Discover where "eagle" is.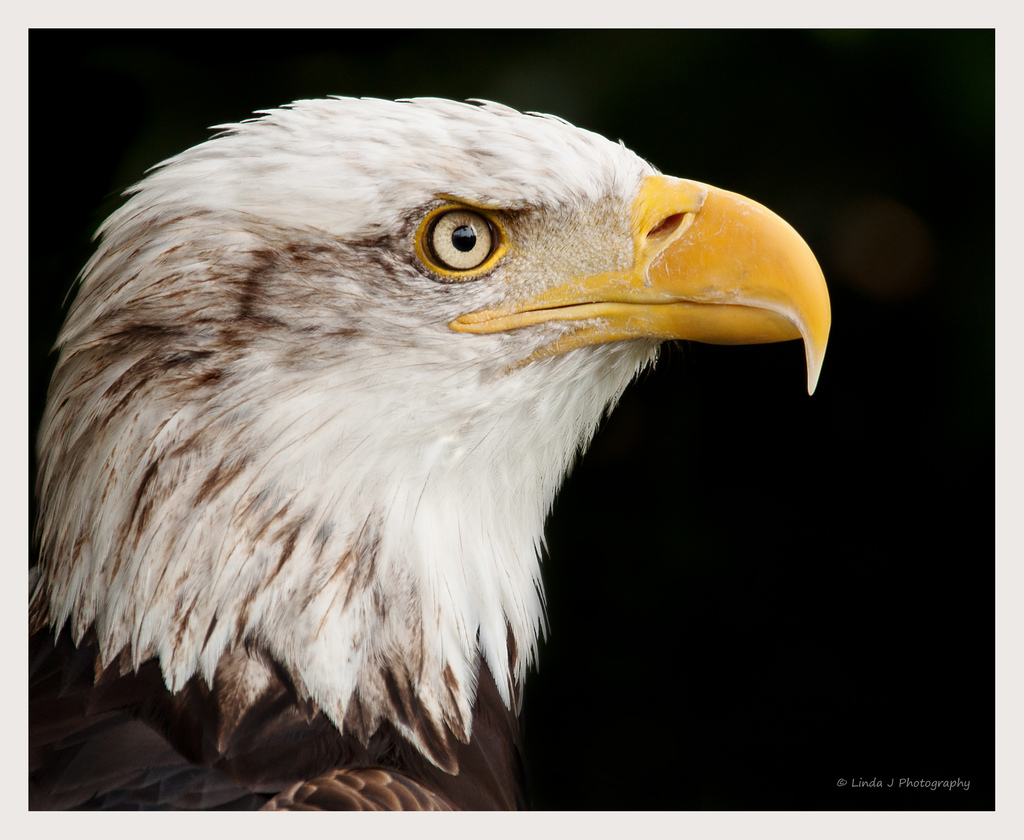
Discovered at [x1=6, y1=92, x2=833, y2=820].
